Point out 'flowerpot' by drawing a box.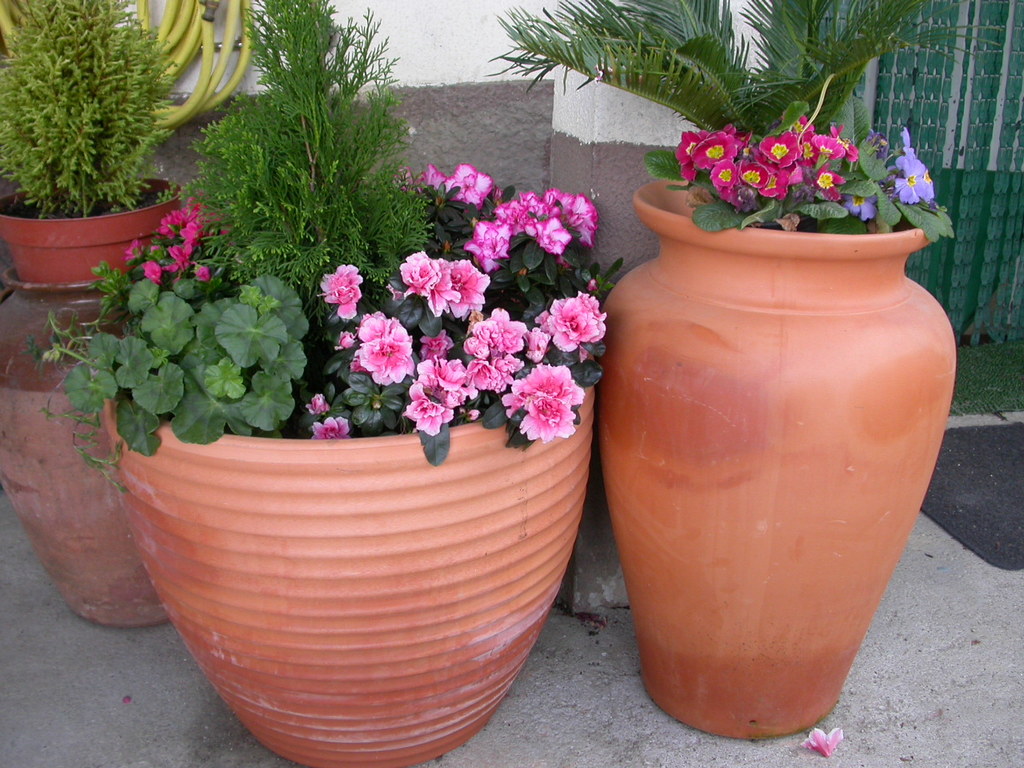
pyautogui.locateOnScreen(0, 181, 183, 285).
